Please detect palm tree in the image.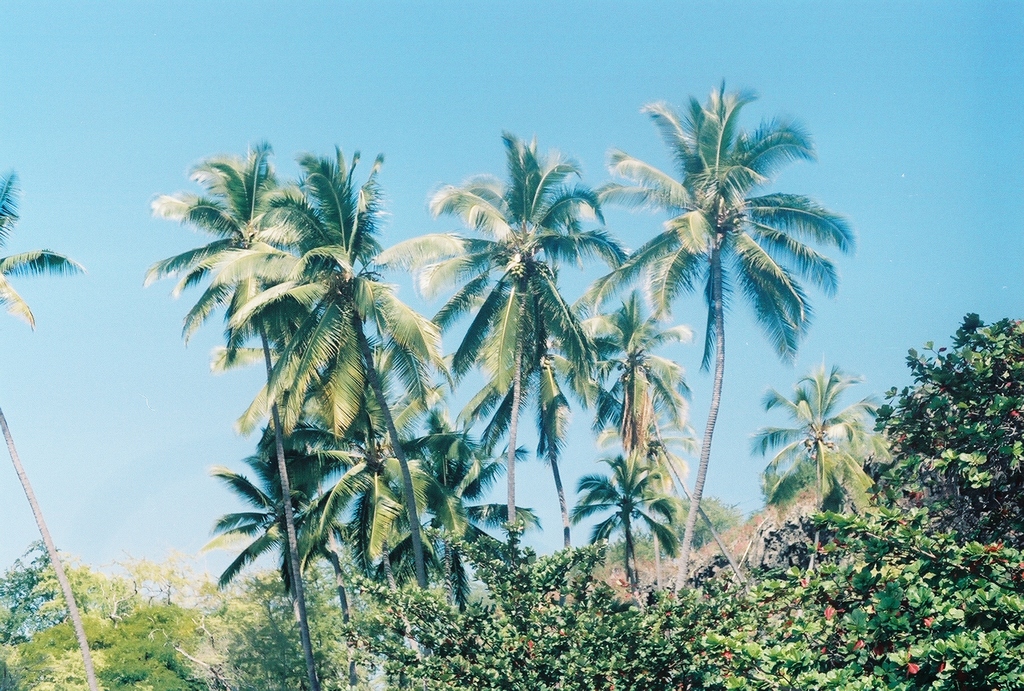
(x1=633, y1=84, x2=847, y2=562).
